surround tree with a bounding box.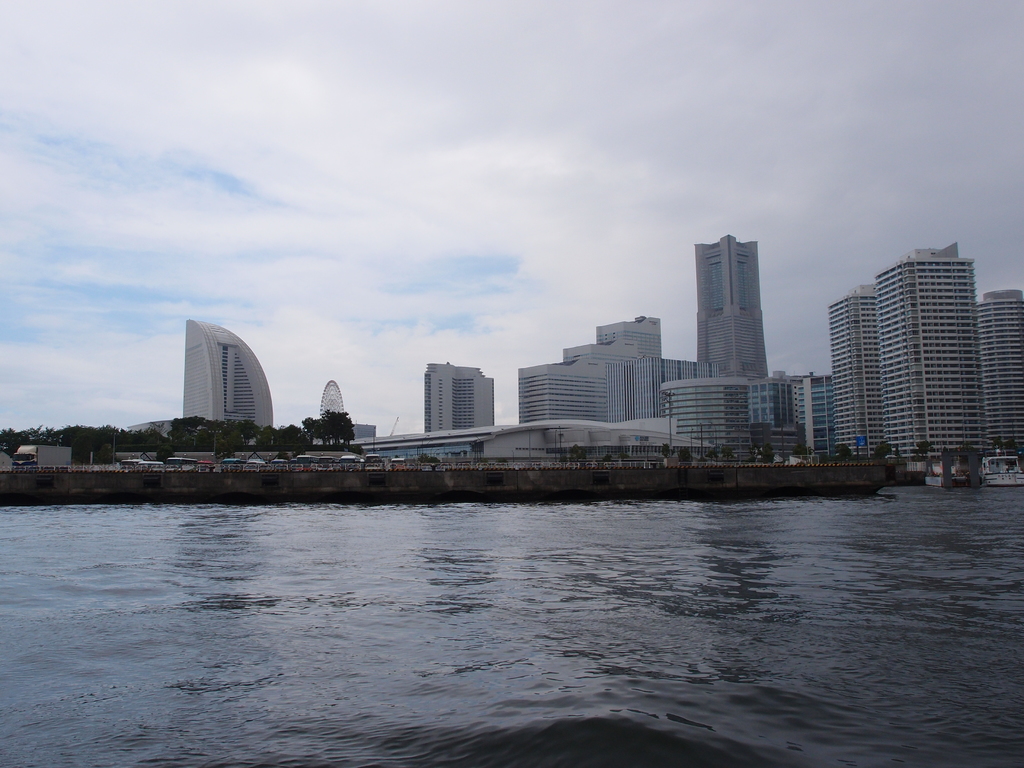
x1=574 y1=449 x2=580 y2=459.
